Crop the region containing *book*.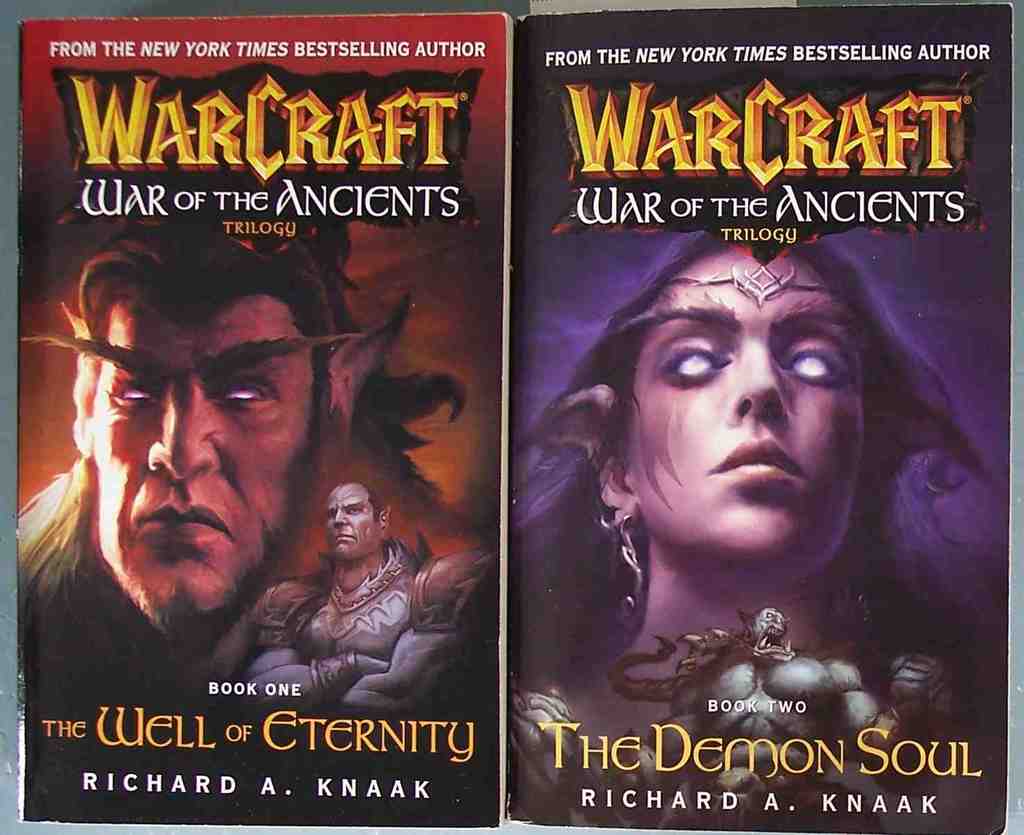
Crop region: (9,9,518,830).
